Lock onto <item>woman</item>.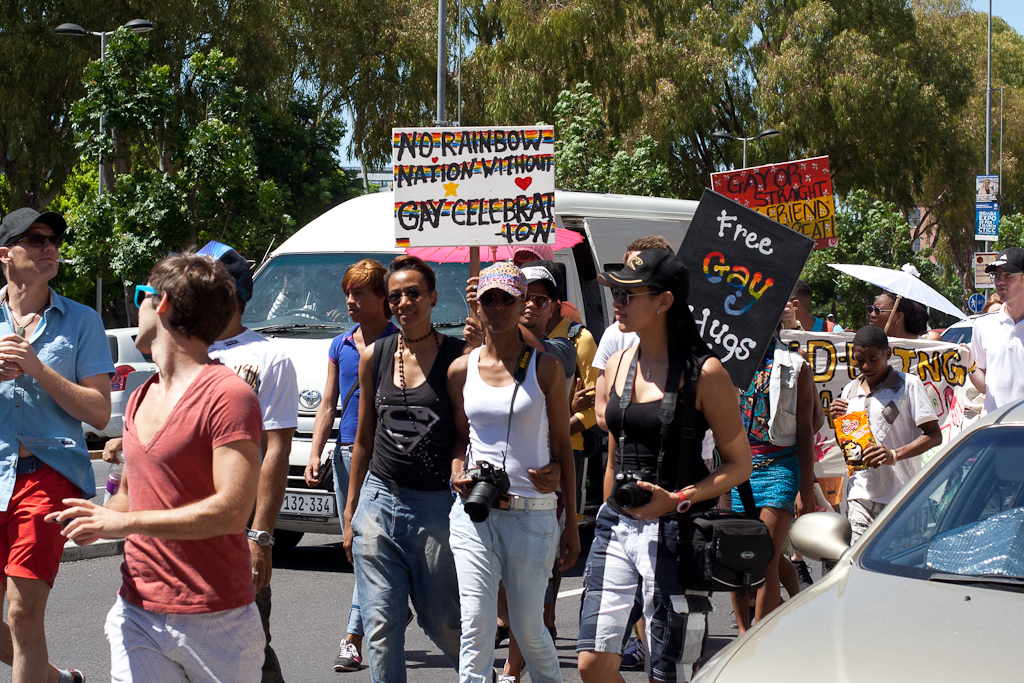
Locked: 441,262,583,682.
